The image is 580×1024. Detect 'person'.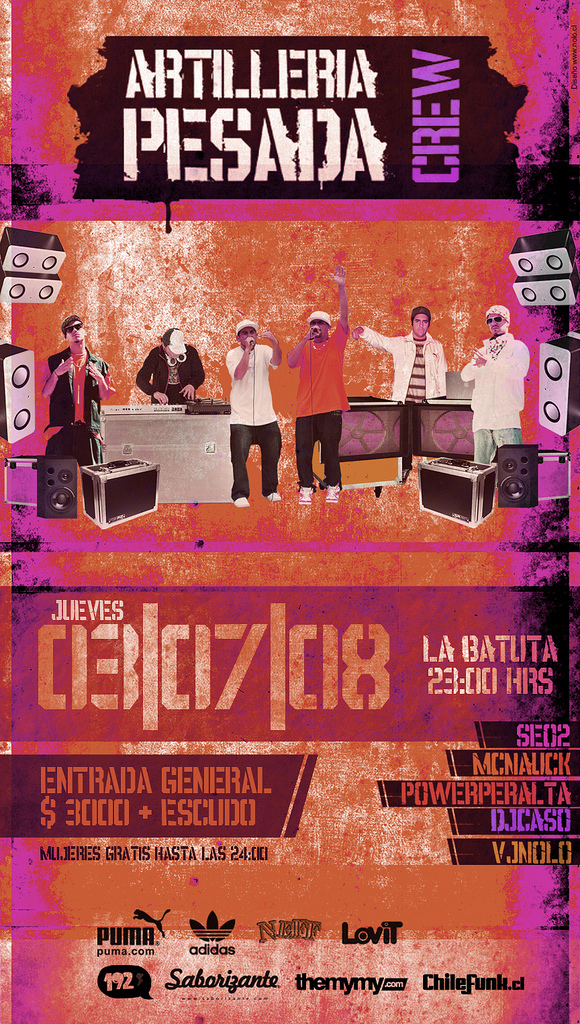
Detection: detection(45, 322, 123, 518).
